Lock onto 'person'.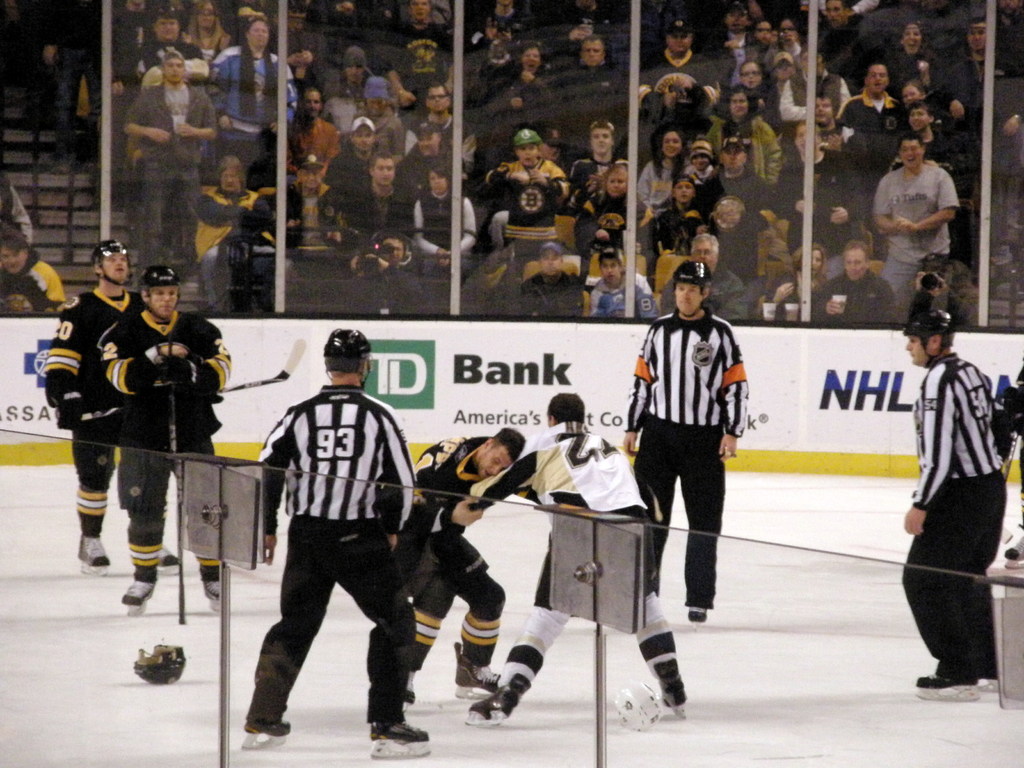
Locked: crop(640, 1, 715, 101).
